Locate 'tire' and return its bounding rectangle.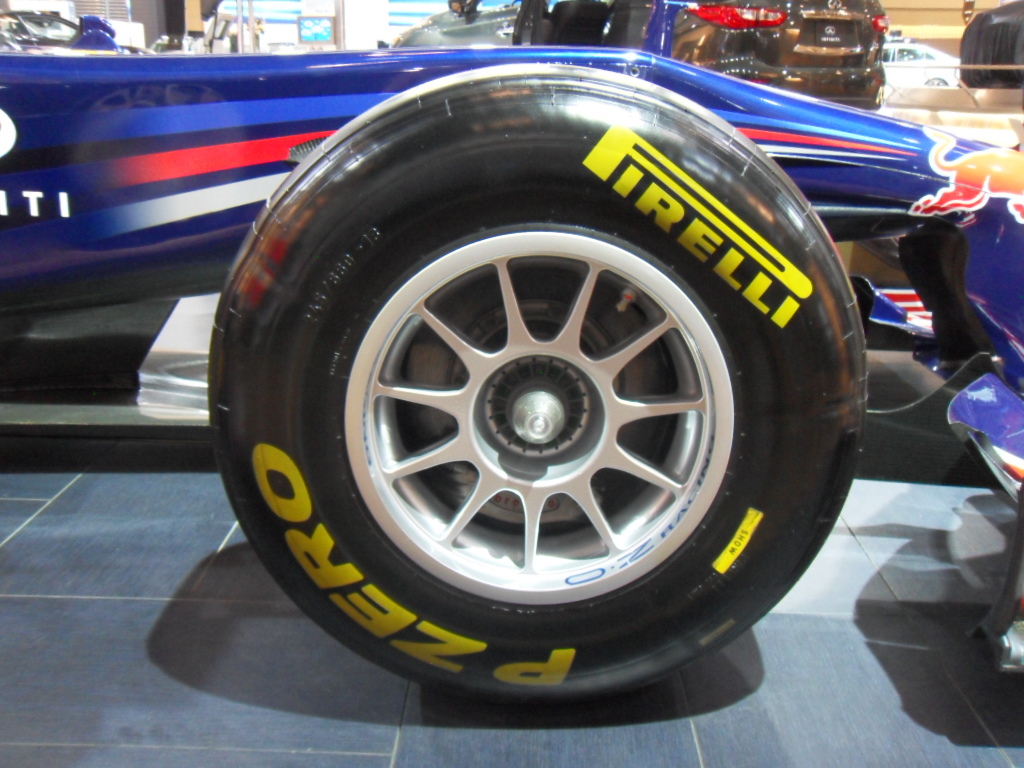
207, 60, 864, 693.
